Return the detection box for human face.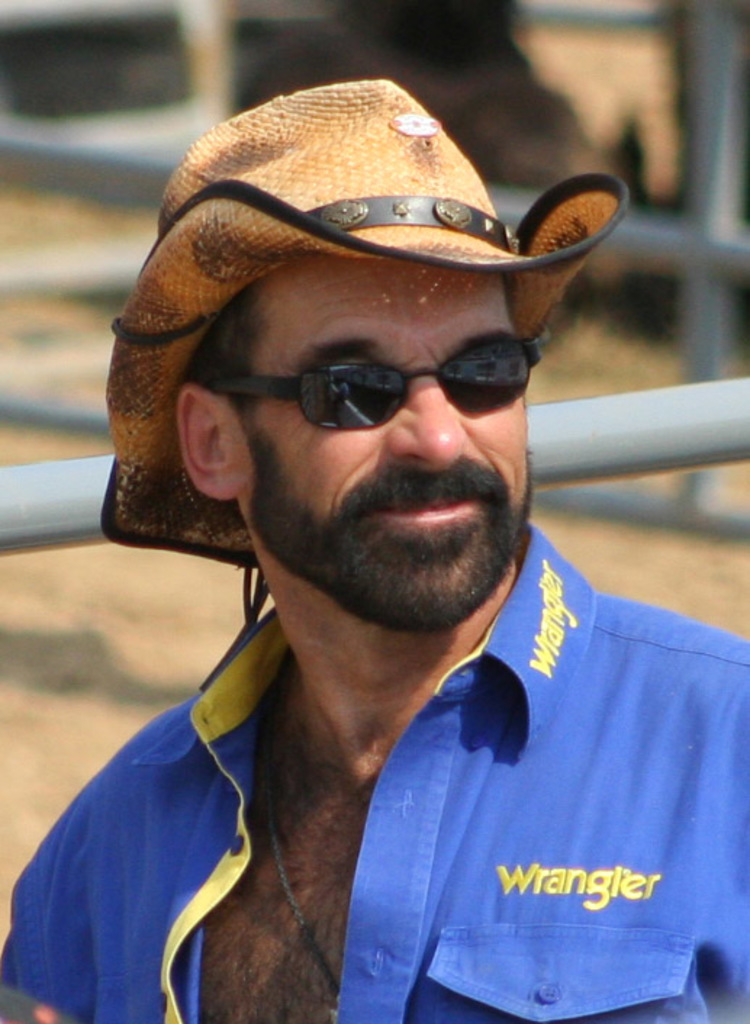
locate(228, 251, 529, 619).
